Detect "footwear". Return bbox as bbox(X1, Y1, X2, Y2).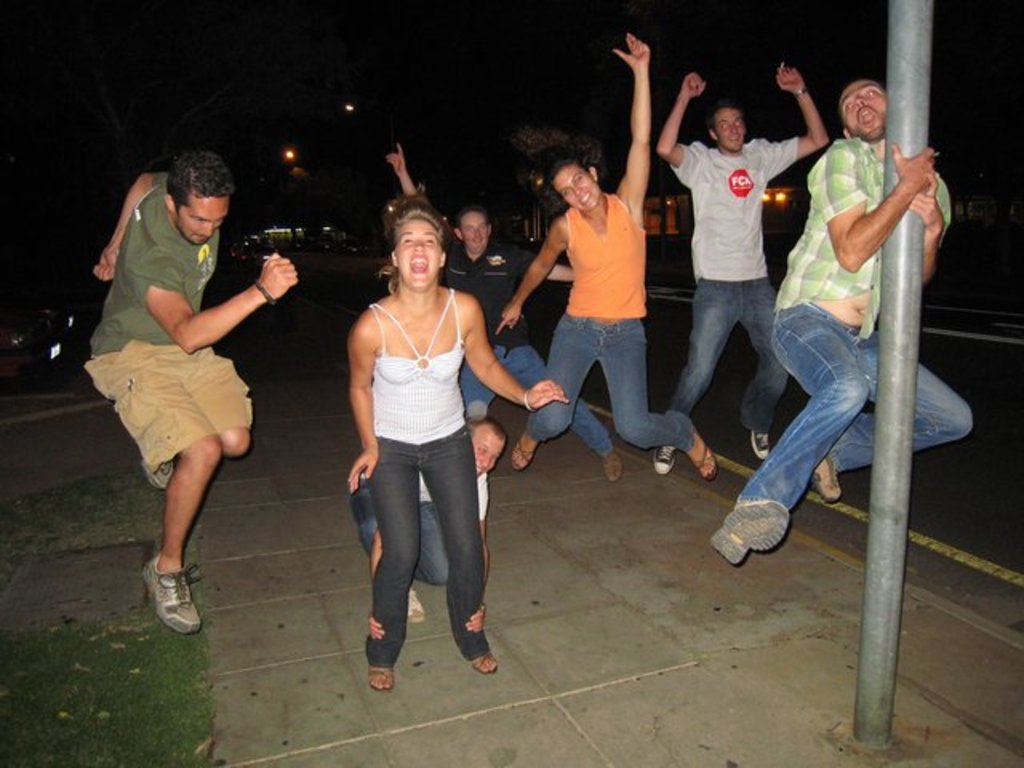
bbox(683, 421, 718, 490).
